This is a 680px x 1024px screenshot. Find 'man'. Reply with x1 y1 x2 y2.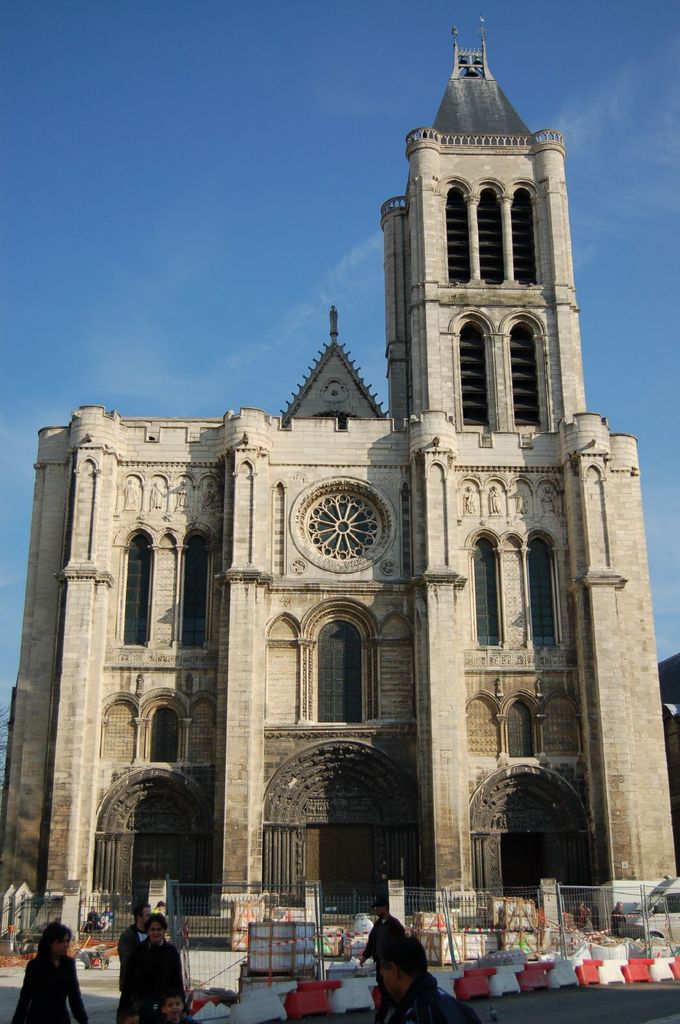
373 937 481 1023.
